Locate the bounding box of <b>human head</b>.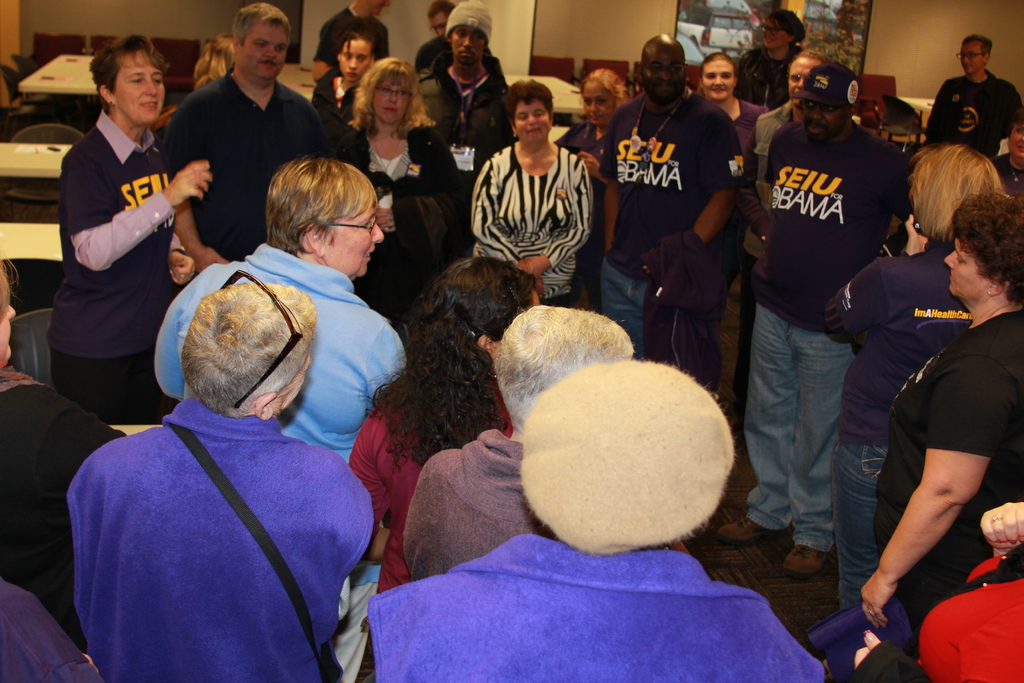
Bounding box: 698/53/738/104.
